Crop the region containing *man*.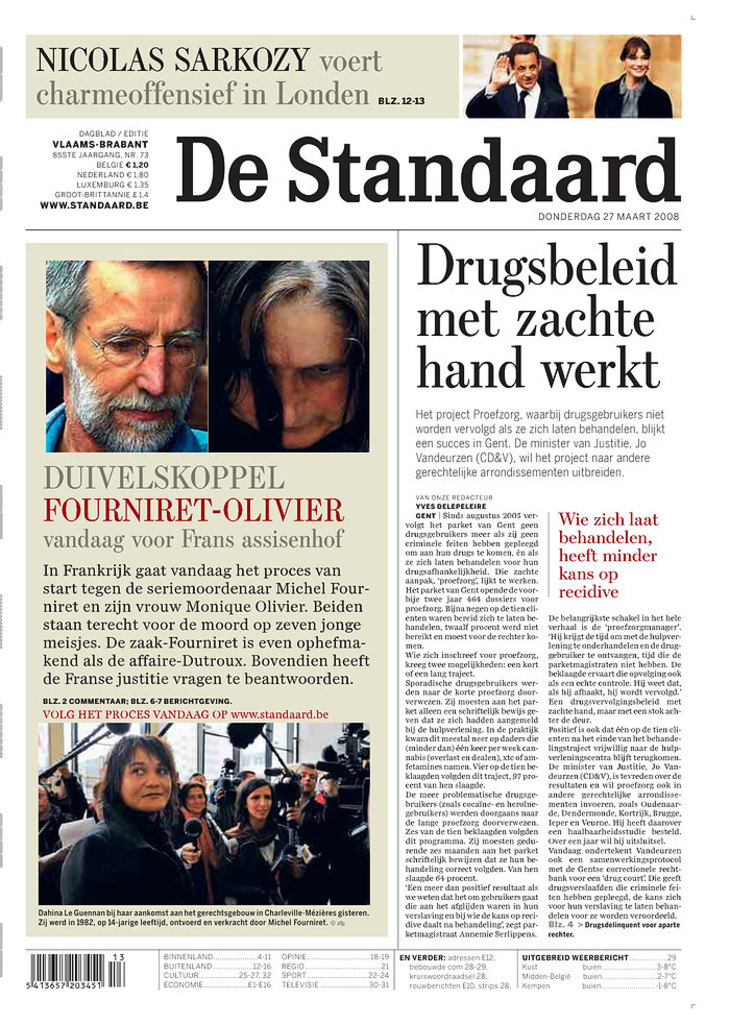
Crop region: box=[188, 773, 206, 787].
